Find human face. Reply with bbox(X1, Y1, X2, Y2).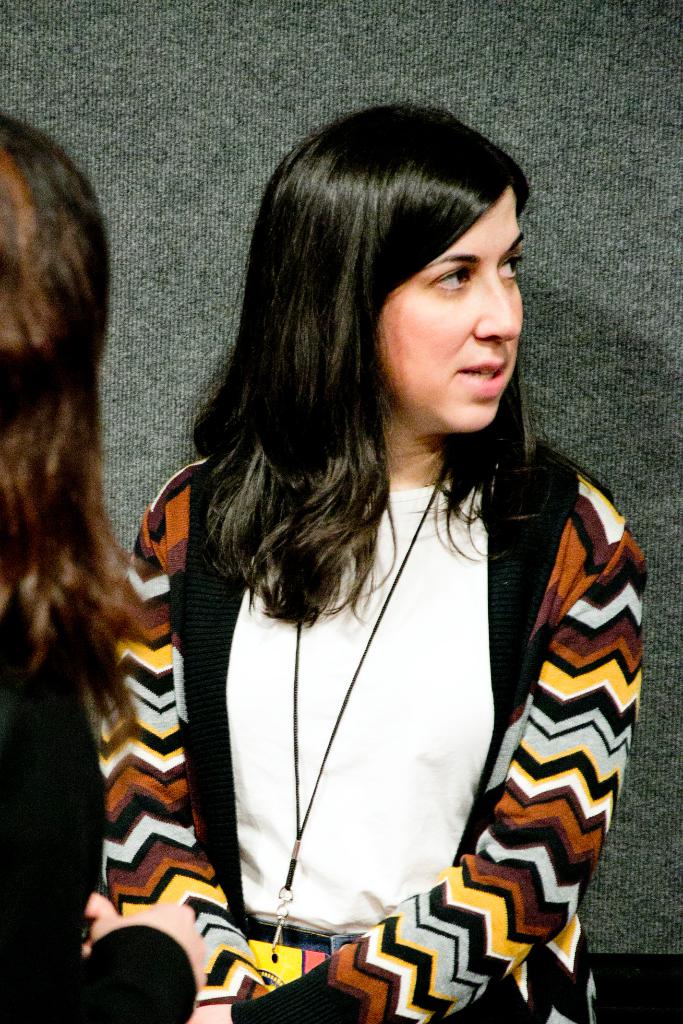
bbox(373, 185, 531, 435).
